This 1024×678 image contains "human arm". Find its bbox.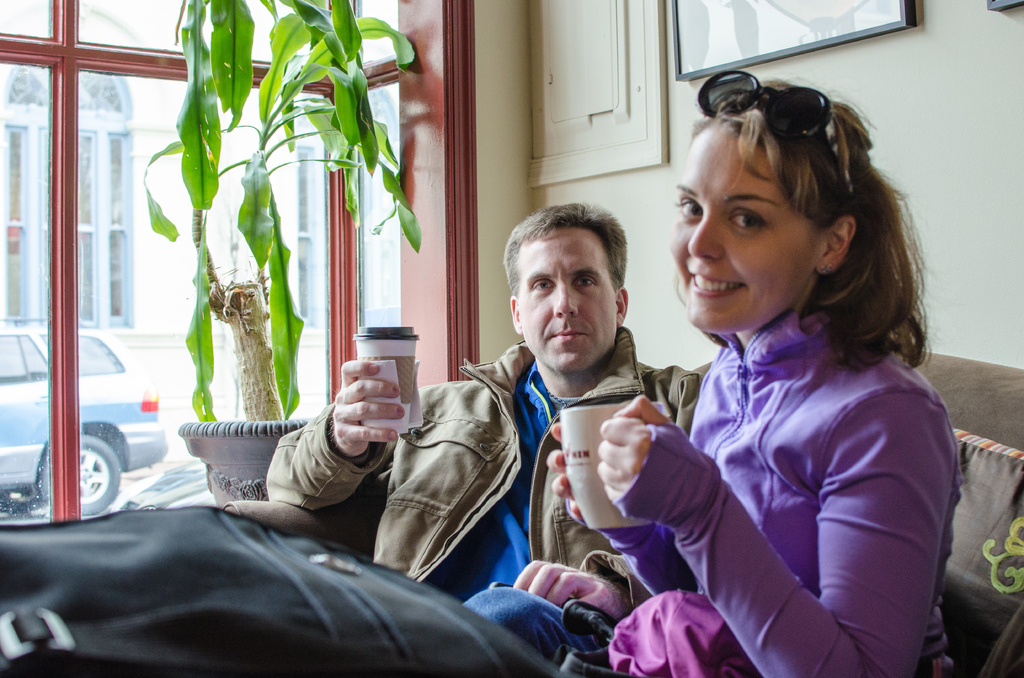
bbox(547, 417, 703, 595).
